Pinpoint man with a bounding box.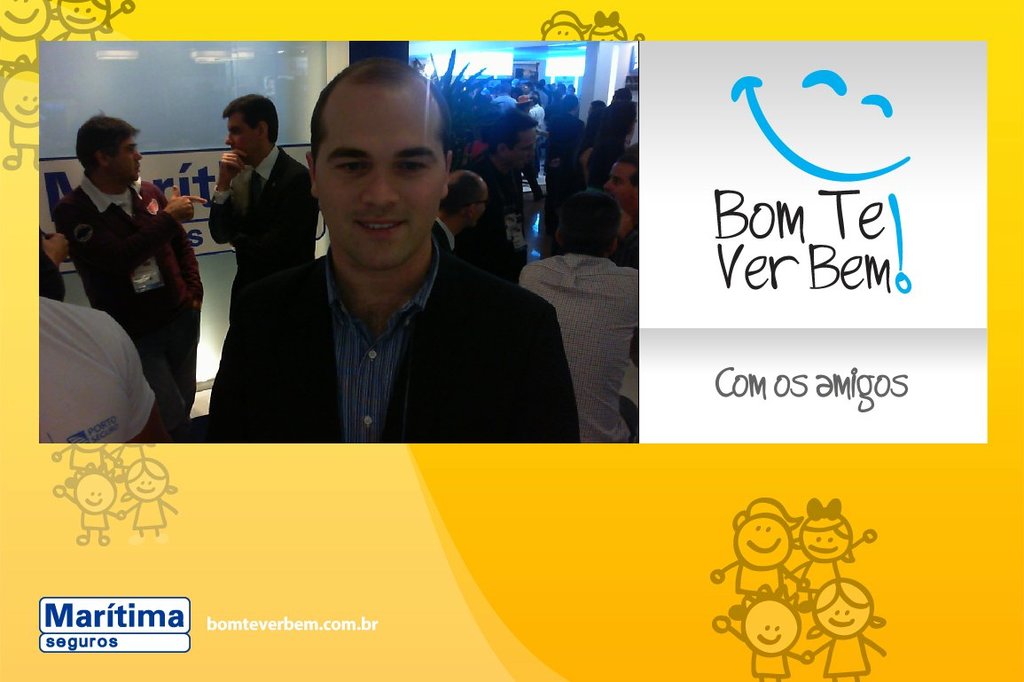
<box>473,101,530,219</box>.
